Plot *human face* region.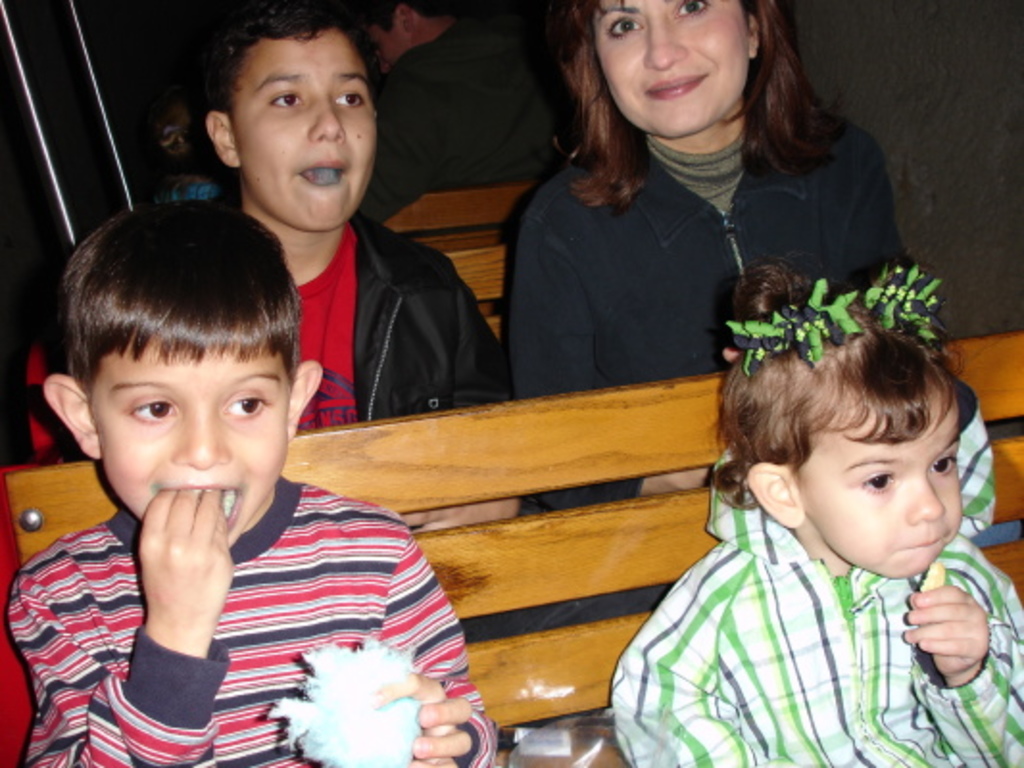
Plotted at x1=236, y1=29, x2=373, y2=228.
